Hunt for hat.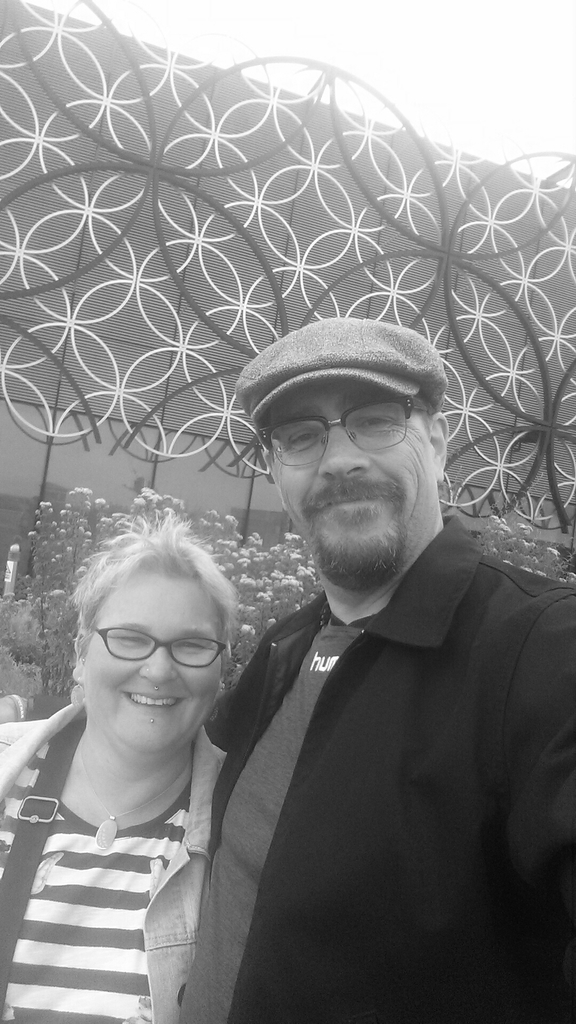
Hunted down at detection(234, 316, 445, 427).
